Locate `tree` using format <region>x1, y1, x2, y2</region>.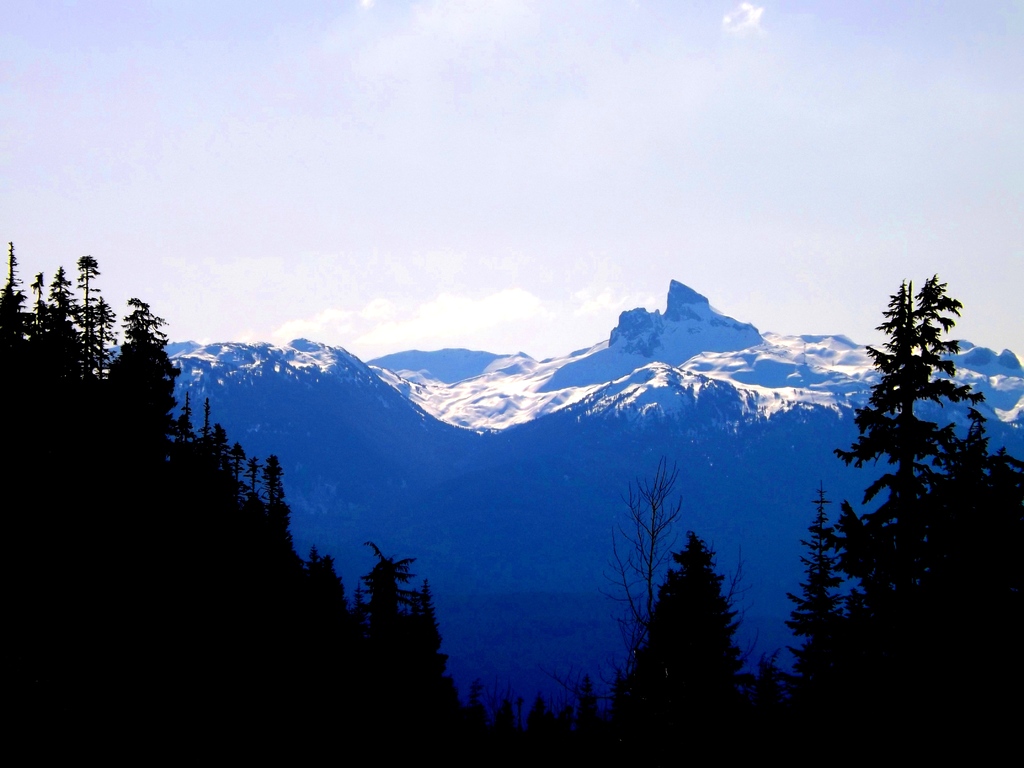
<region>792, 492, 860, 664</region>.
